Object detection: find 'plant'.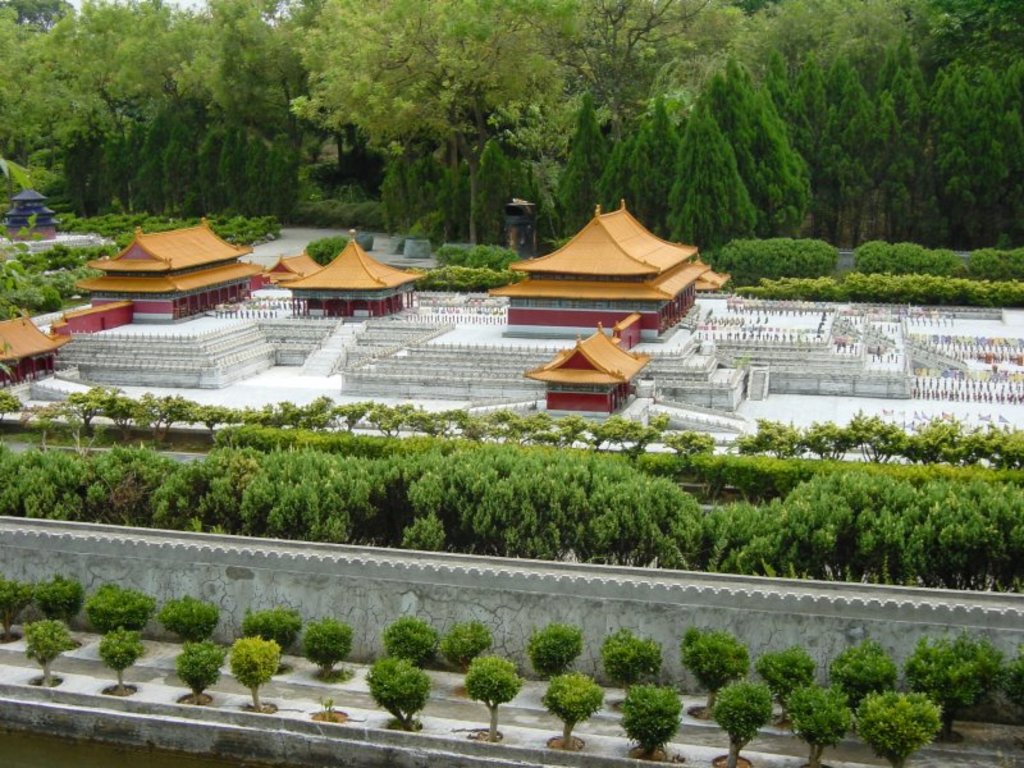
box(534, 673, 602, 746).
